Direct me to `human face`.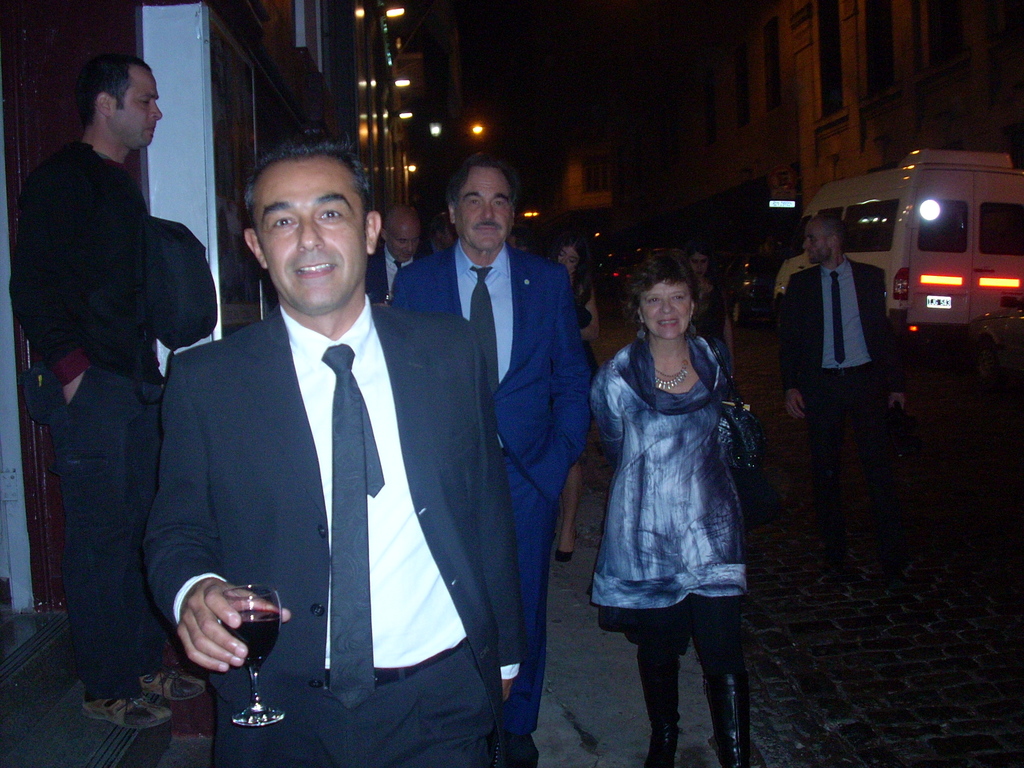
Direction: (260, 161, 368, 324).
